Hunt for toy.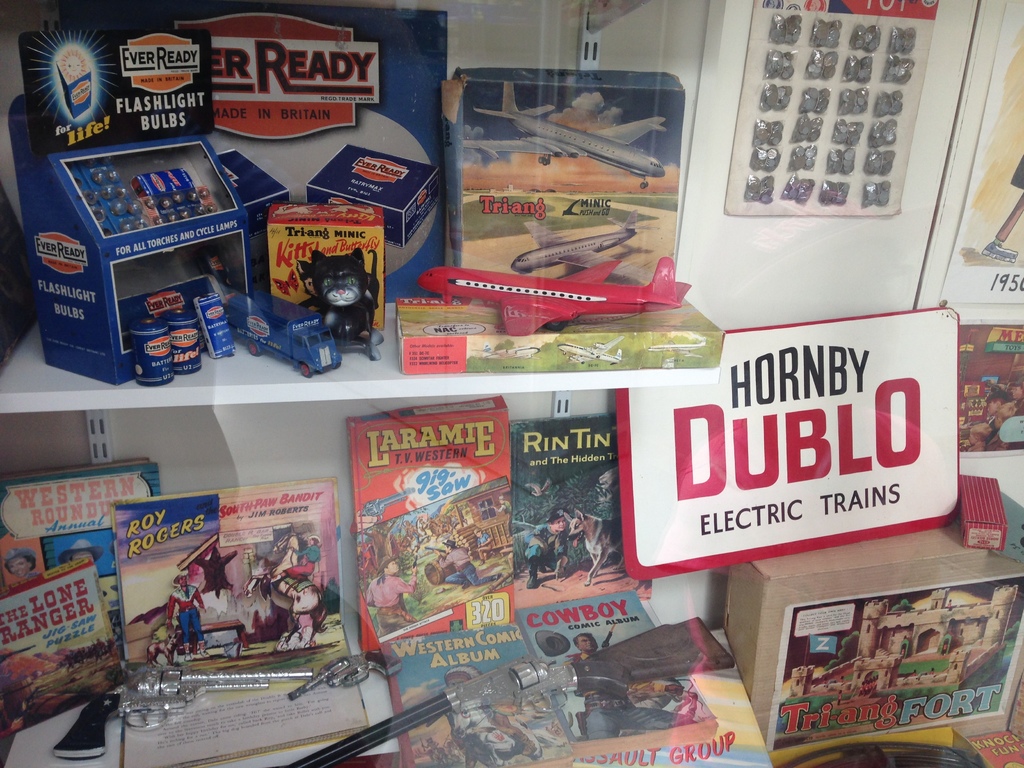
Hunted down at crop(303, 256, 391, 370).
